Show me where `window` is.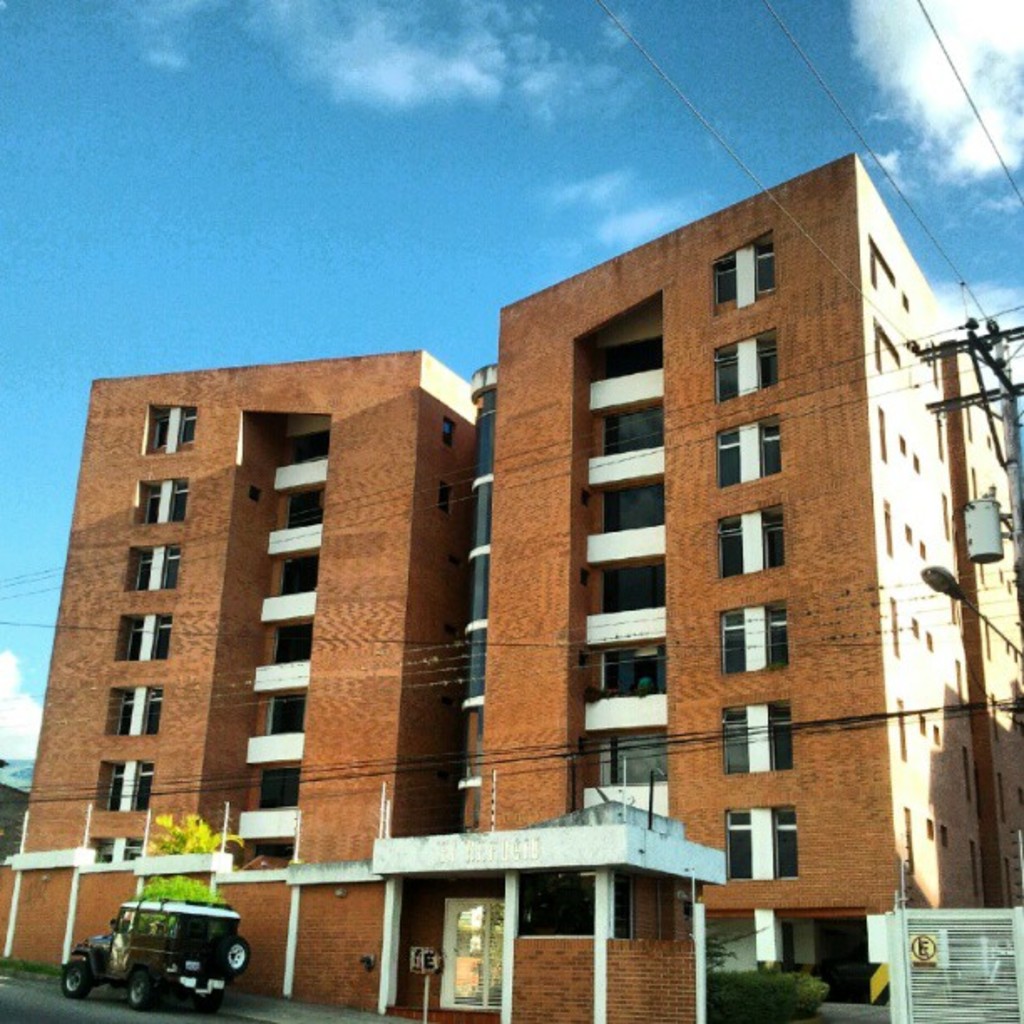
`window` is at 139/479/189/530.
